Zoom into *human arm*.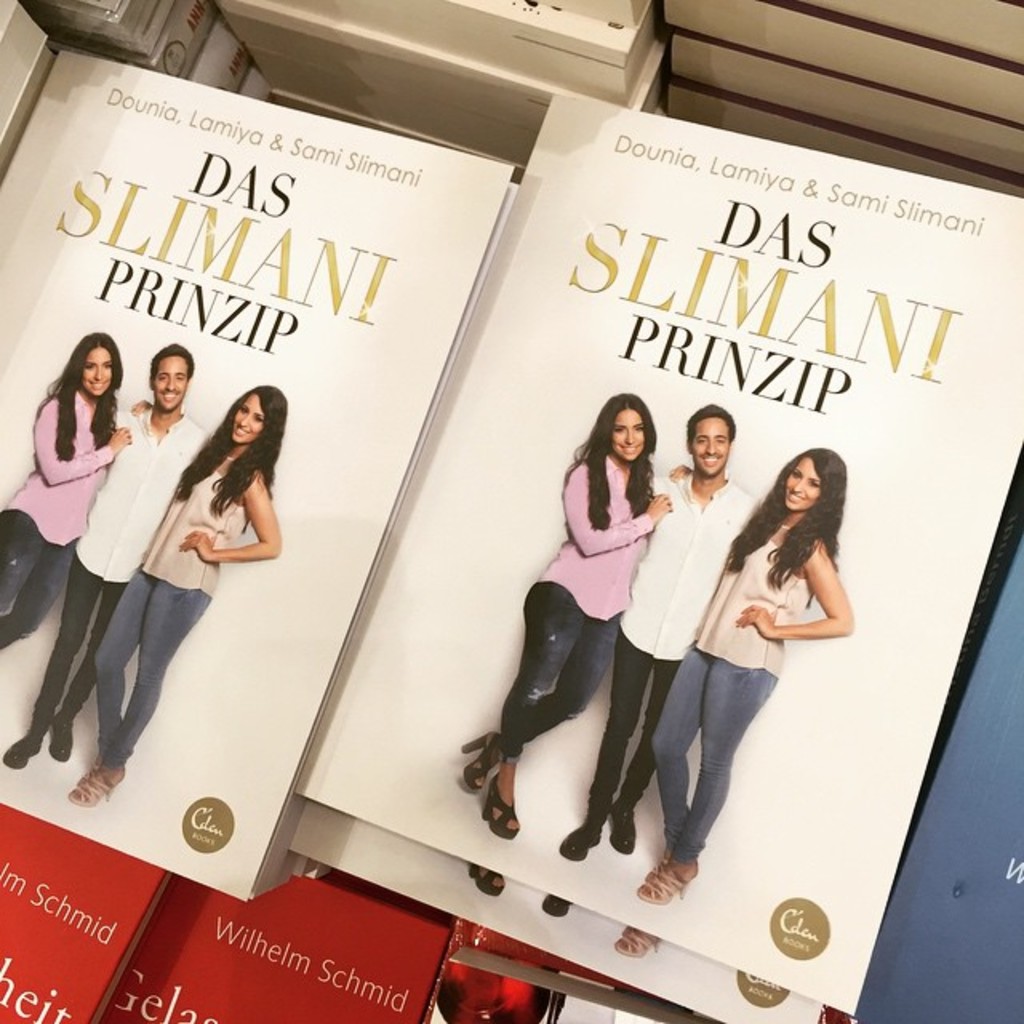
Zoom target: l=664, t=458, r=694, b=480.
